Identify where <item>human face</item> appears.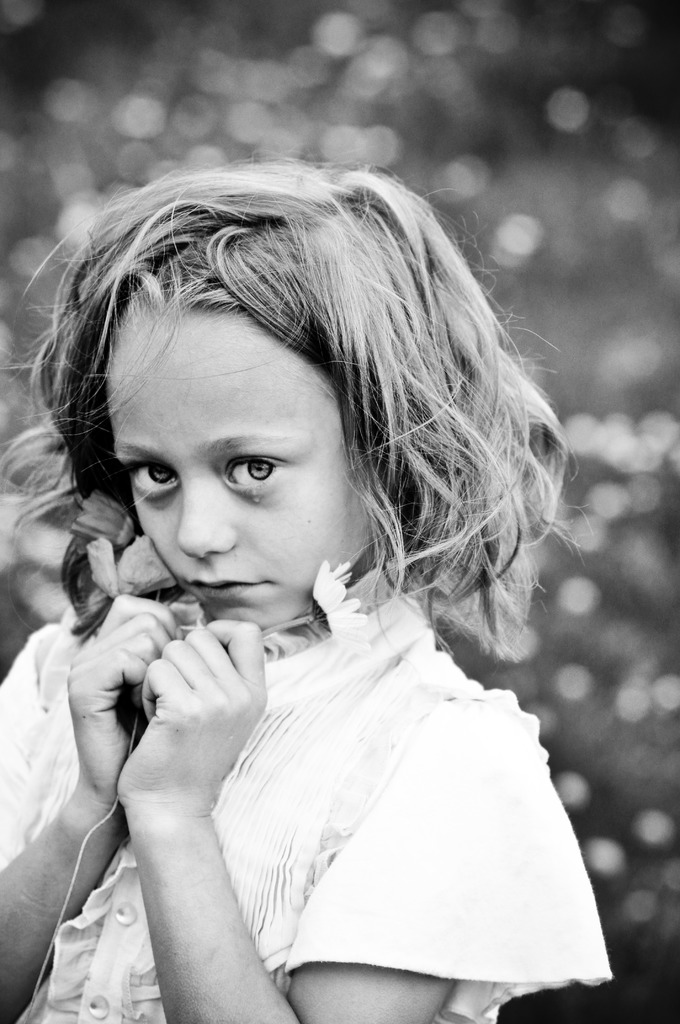
Appears at 88, 283, 405, 633.
